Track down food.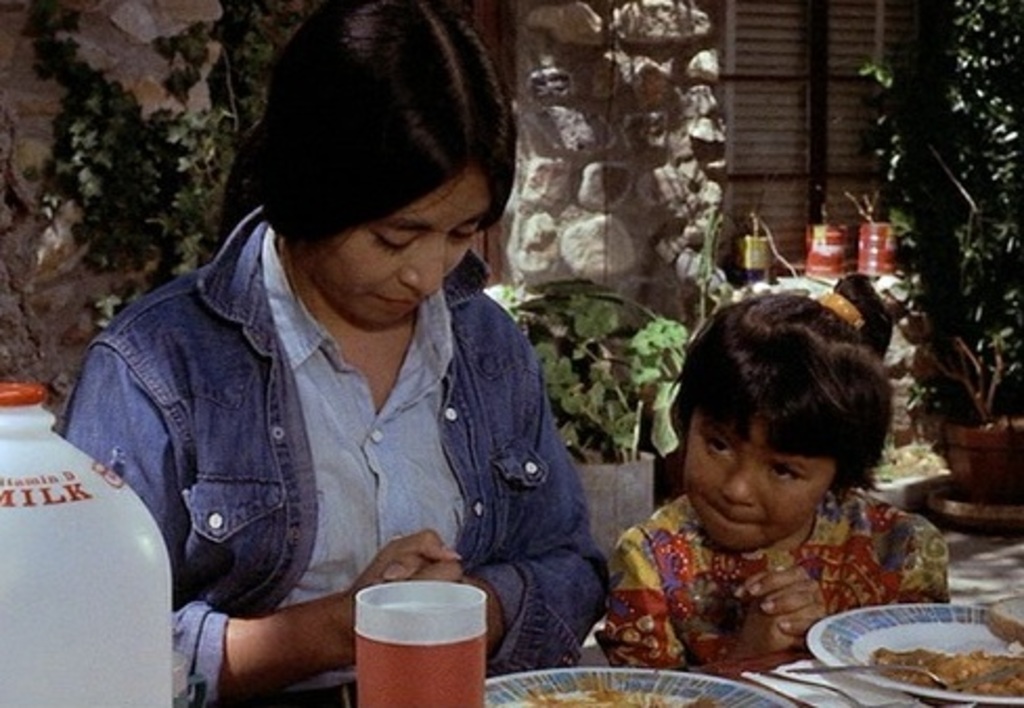
Tracked to 871/593/1022/706.
